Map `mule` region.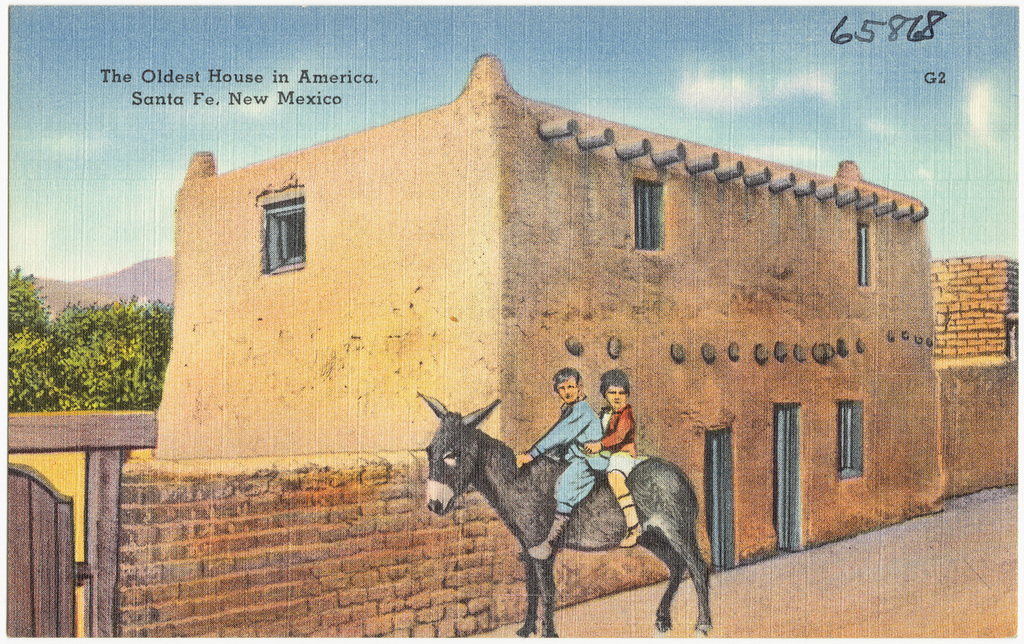
Mapped to 425, 383, 698, 626.
